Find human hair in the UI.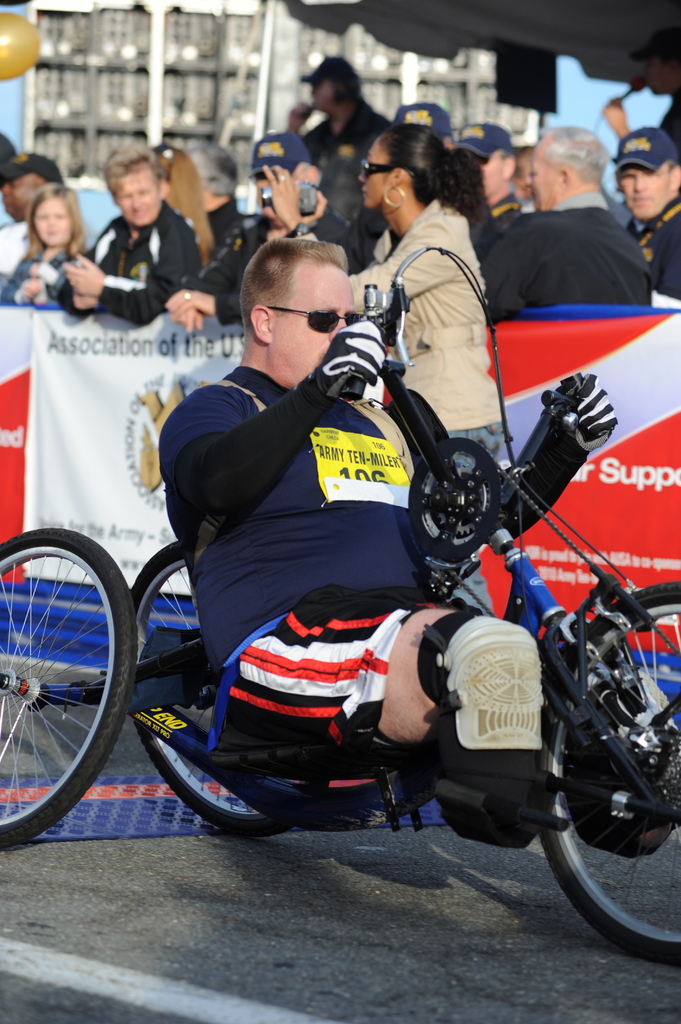
UI element at x1=244 y1=227 x2=353 y2=316.
